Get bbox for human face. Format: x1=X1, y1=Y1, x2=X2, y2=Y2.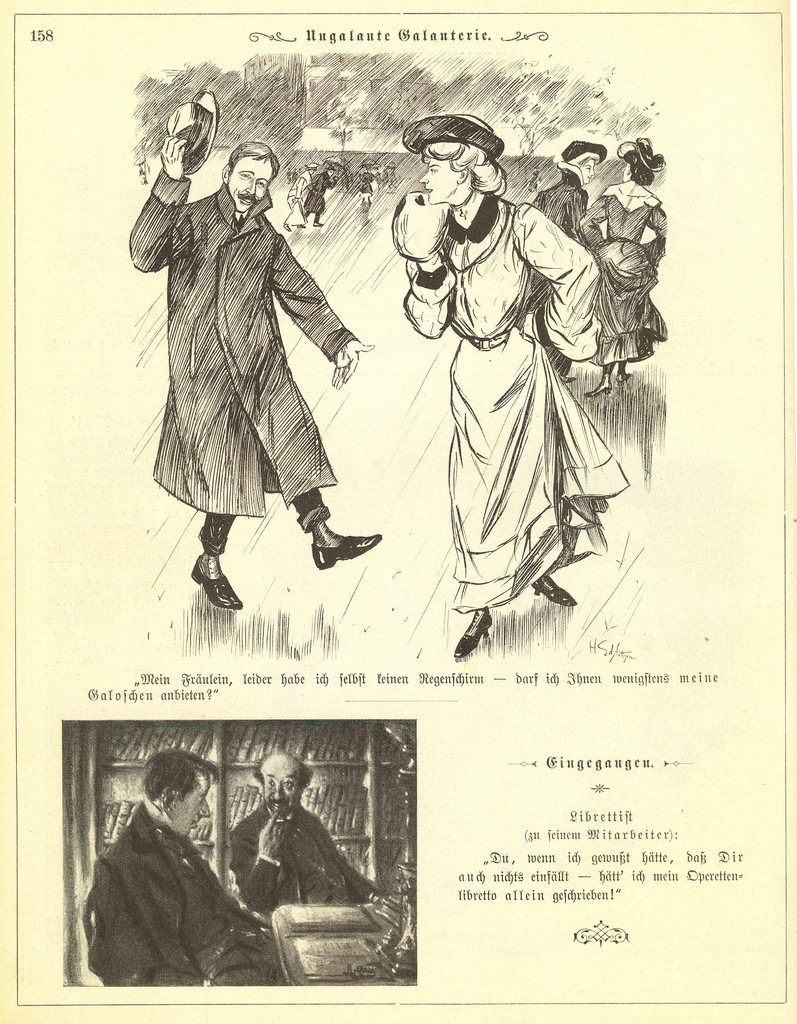
x1=256, y1=764, x2=307, y2=816.
